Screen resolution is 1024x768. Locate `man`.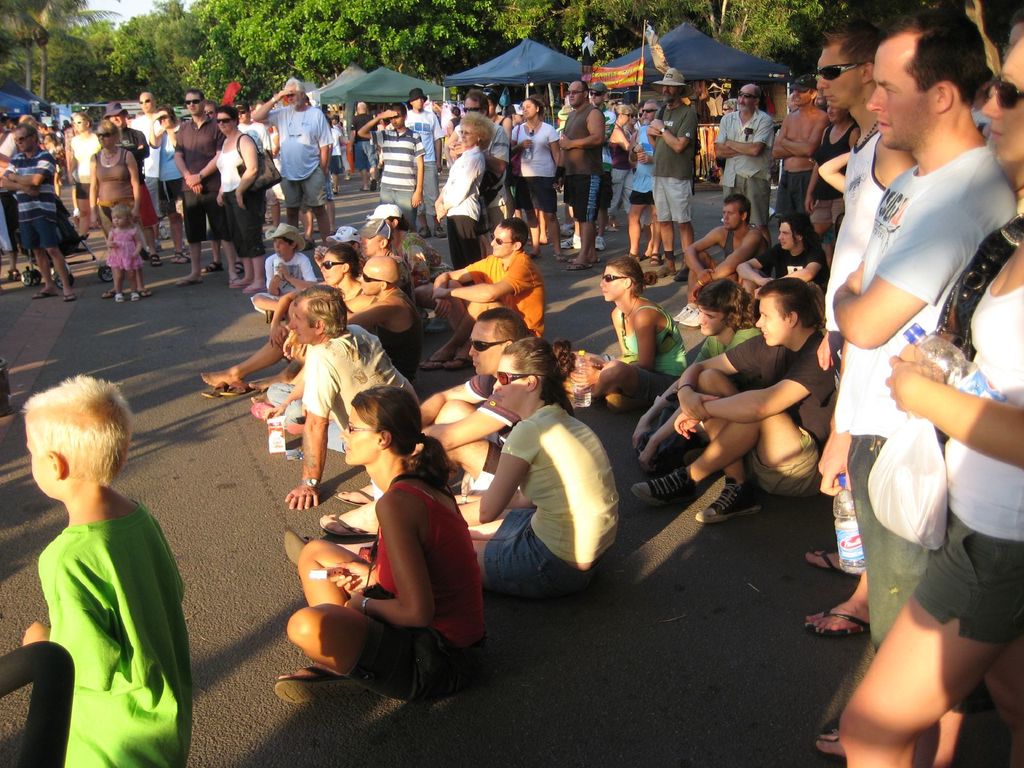
locate(100, 101, 168, 269).
